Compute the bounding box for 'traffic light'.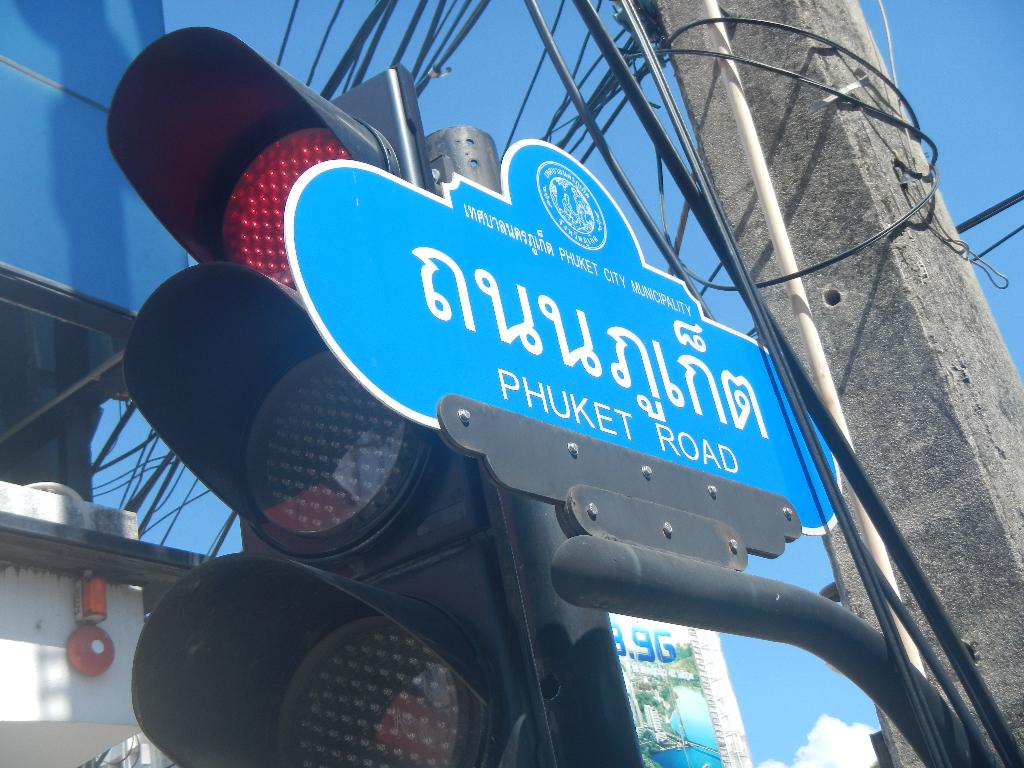
rect(106, 25, 546, 767).
